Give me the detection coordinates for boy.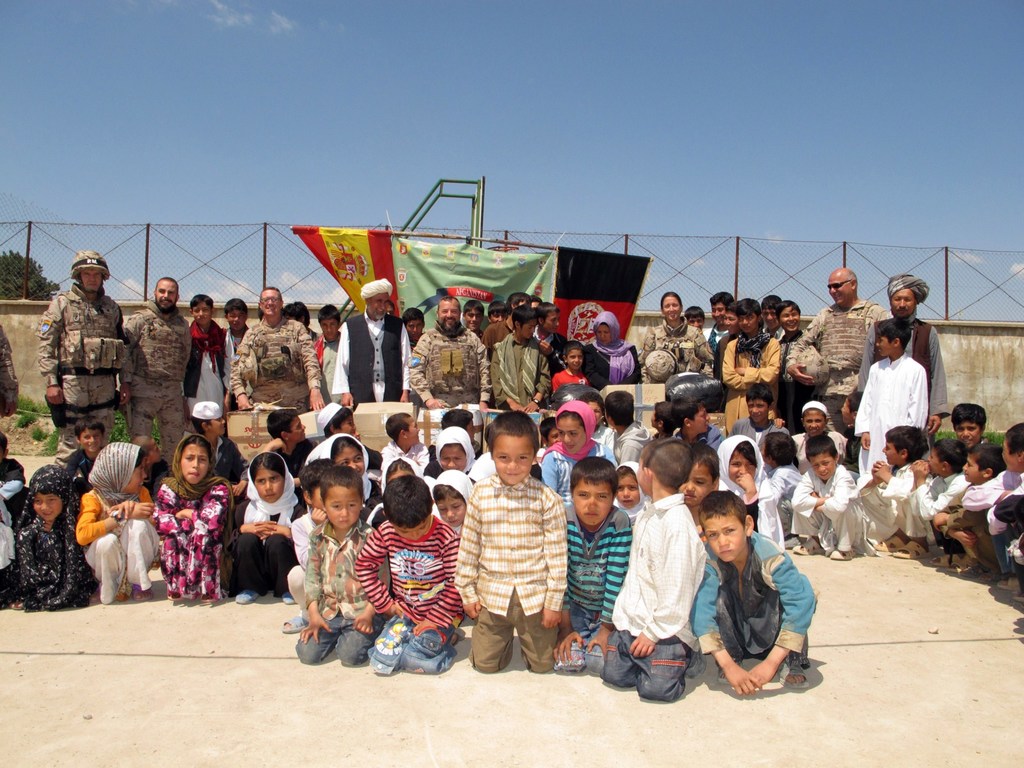
pyautogui.locateOnScreen(312, 300, 348, 400).
